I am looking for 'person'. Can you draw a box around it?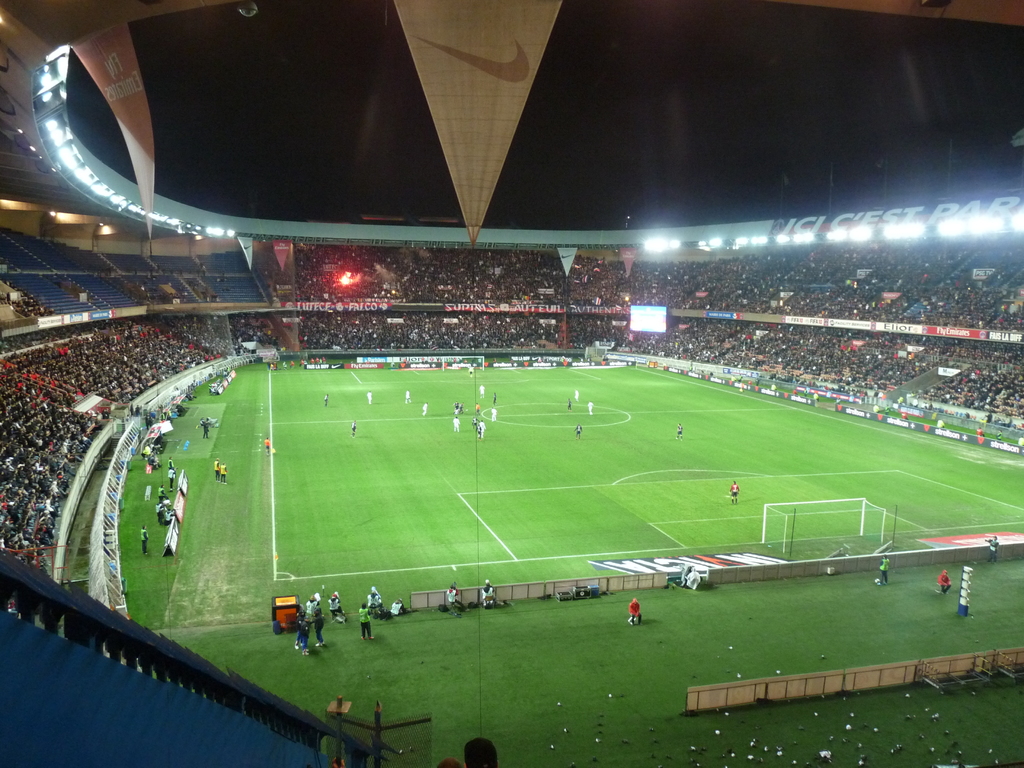
Sure, the bounding box is box(988, 536, 1001, 563).
